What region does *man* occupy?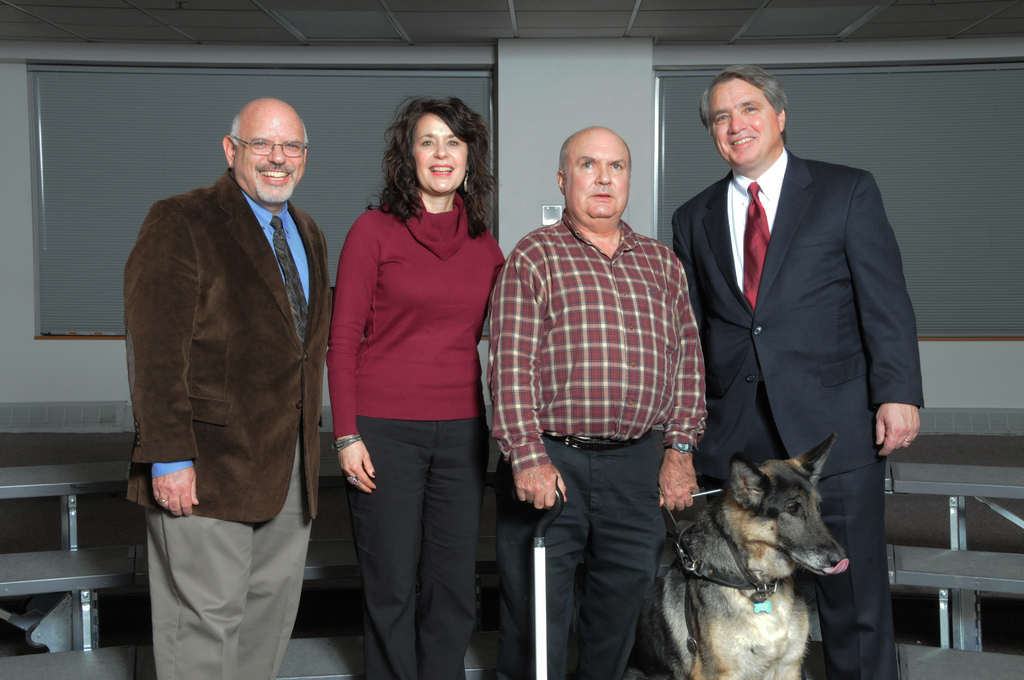
BBox(669, 59, 929, 679).
